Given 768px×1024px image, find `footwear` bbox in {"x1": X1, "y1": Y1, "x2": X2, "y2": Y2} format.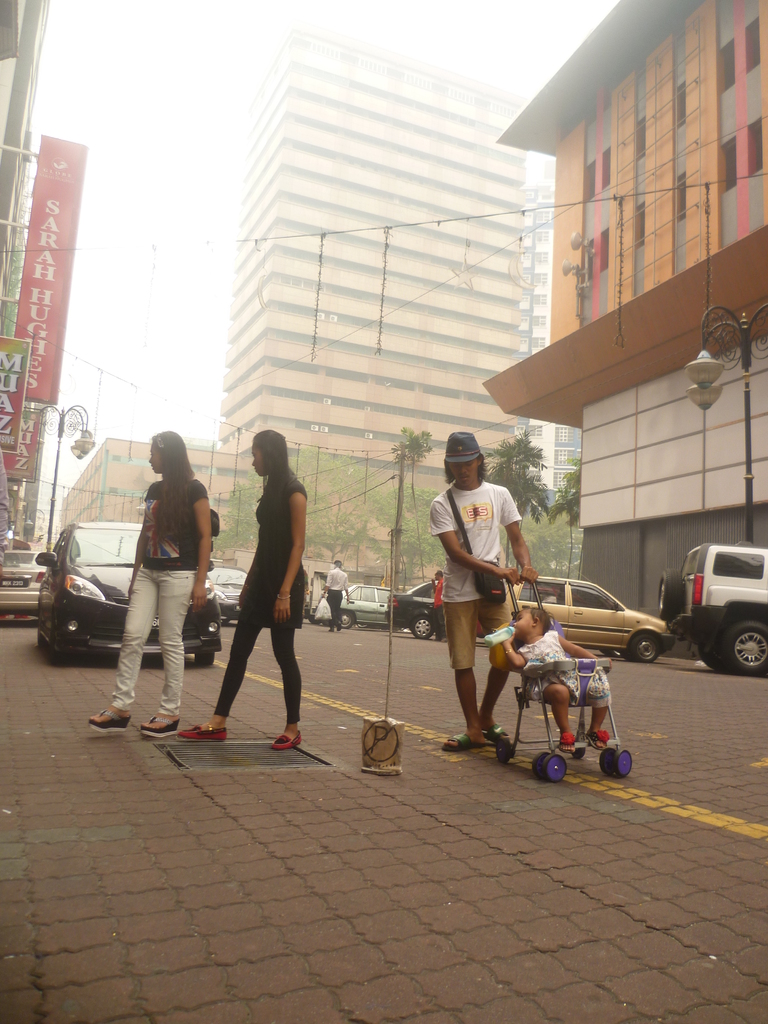
{"x1": 328, "y1": 630, "x2": 333, "y2": 631}.
